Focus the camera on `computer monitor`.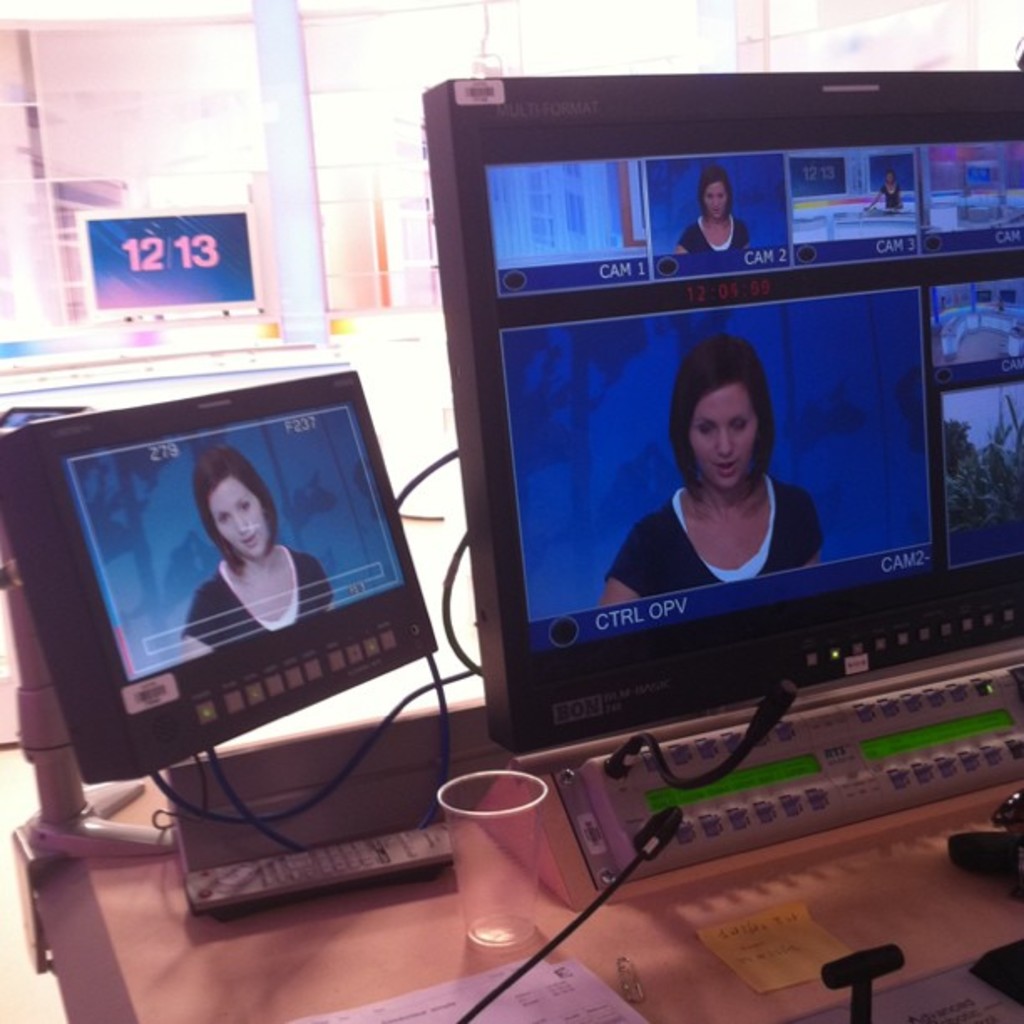
Focus region: bbox(435, 57, 1014, 838).
